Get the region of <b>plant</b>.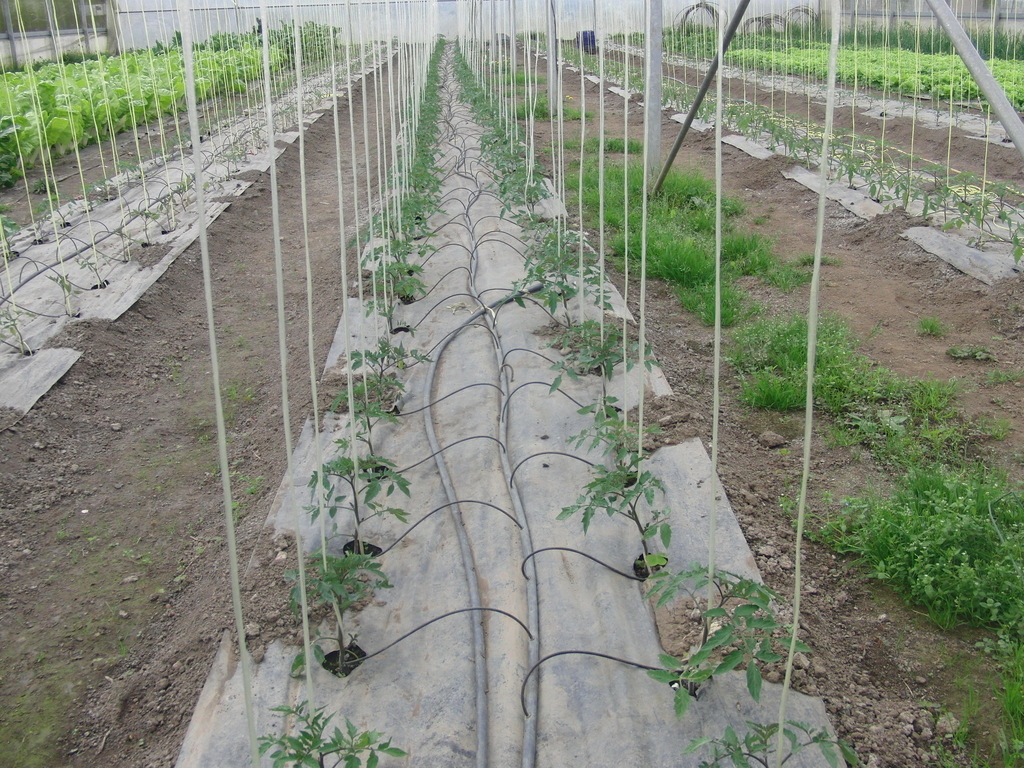
[left=646, top=558, right=809, bottom=717].
